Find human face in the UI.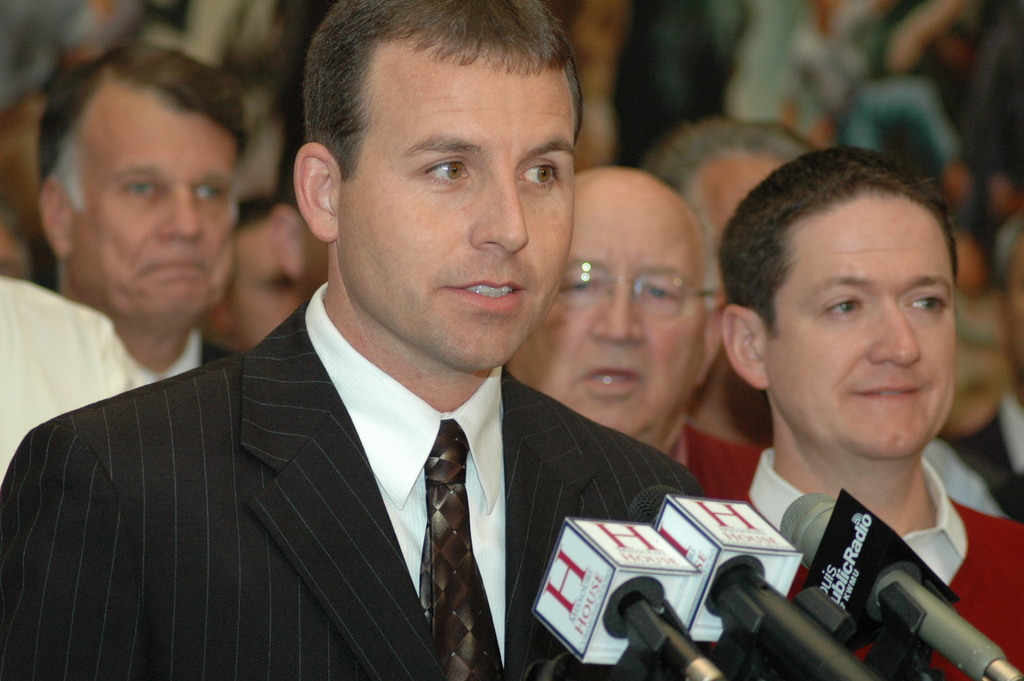
UI element at bbox=[329, 42, 575, 372].
